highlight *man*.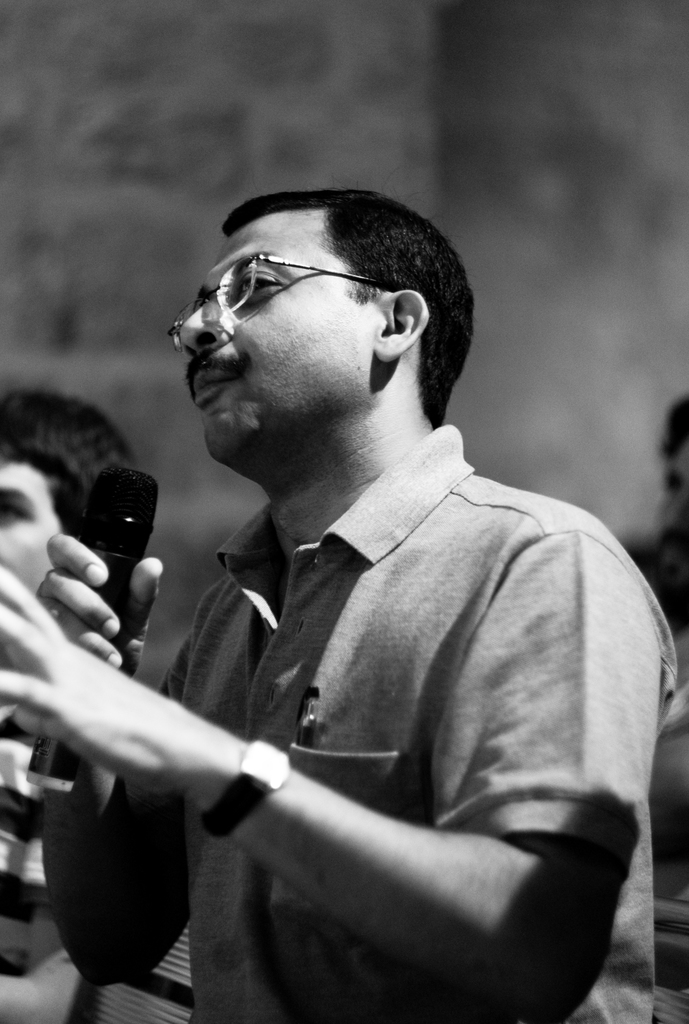
Highlighted region: 74:148:665:1023.
